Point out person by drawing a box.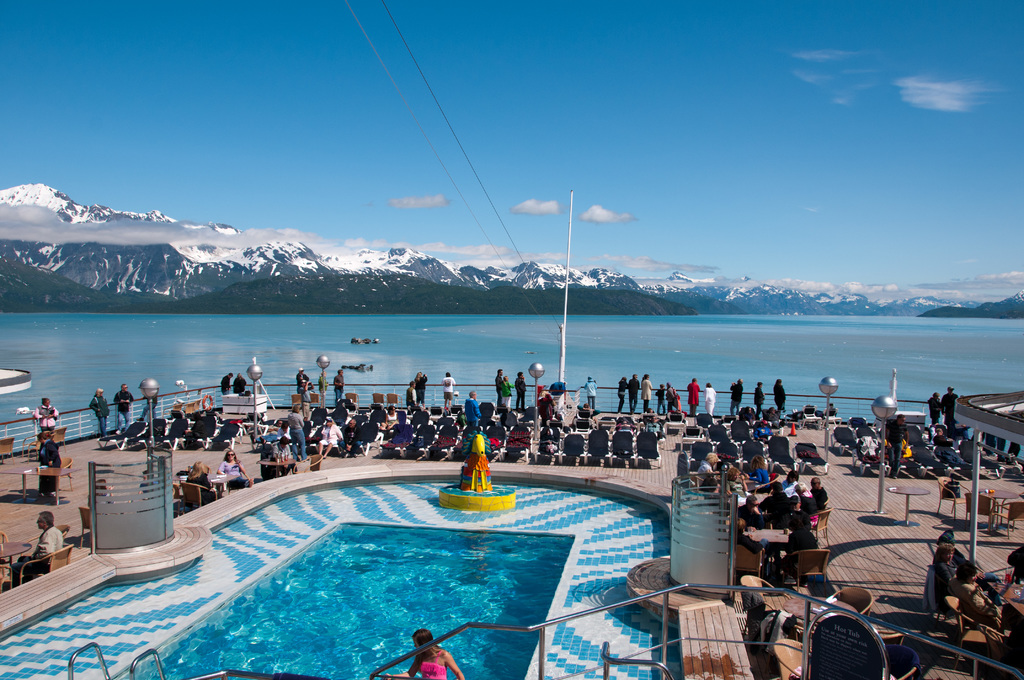
bbox=(932, 543, 954, 598).
